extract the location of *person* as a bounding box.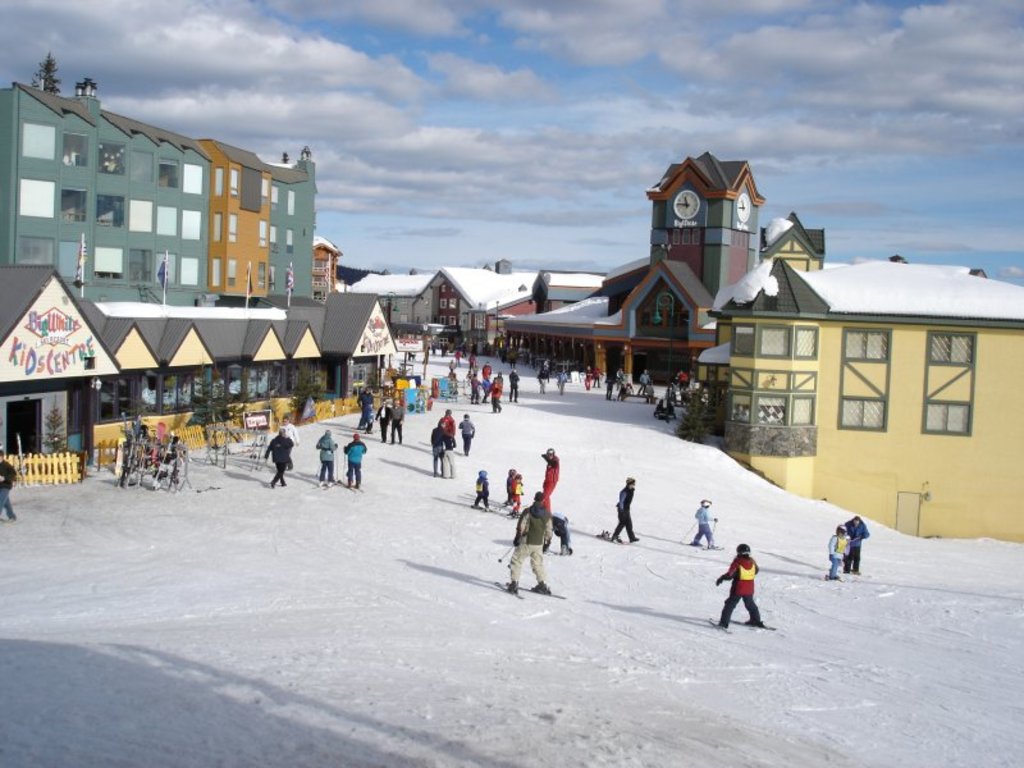
[540, 452, 557, 506].
